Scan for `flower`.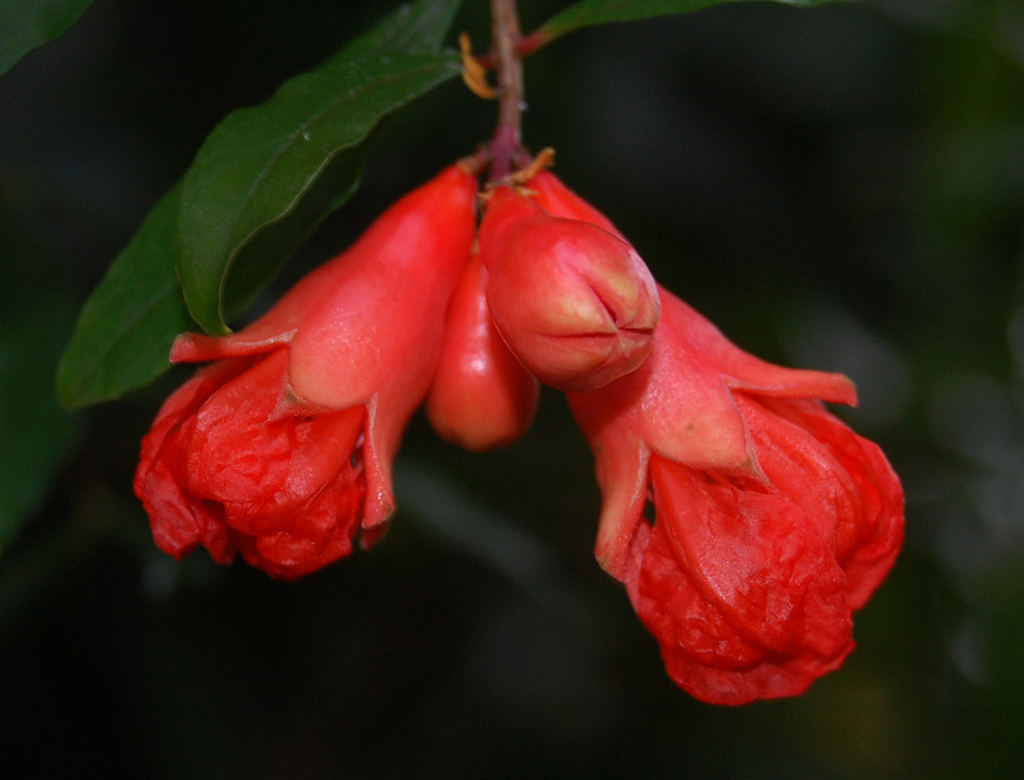
Scan result: crop(530, 170, 910, 710).
